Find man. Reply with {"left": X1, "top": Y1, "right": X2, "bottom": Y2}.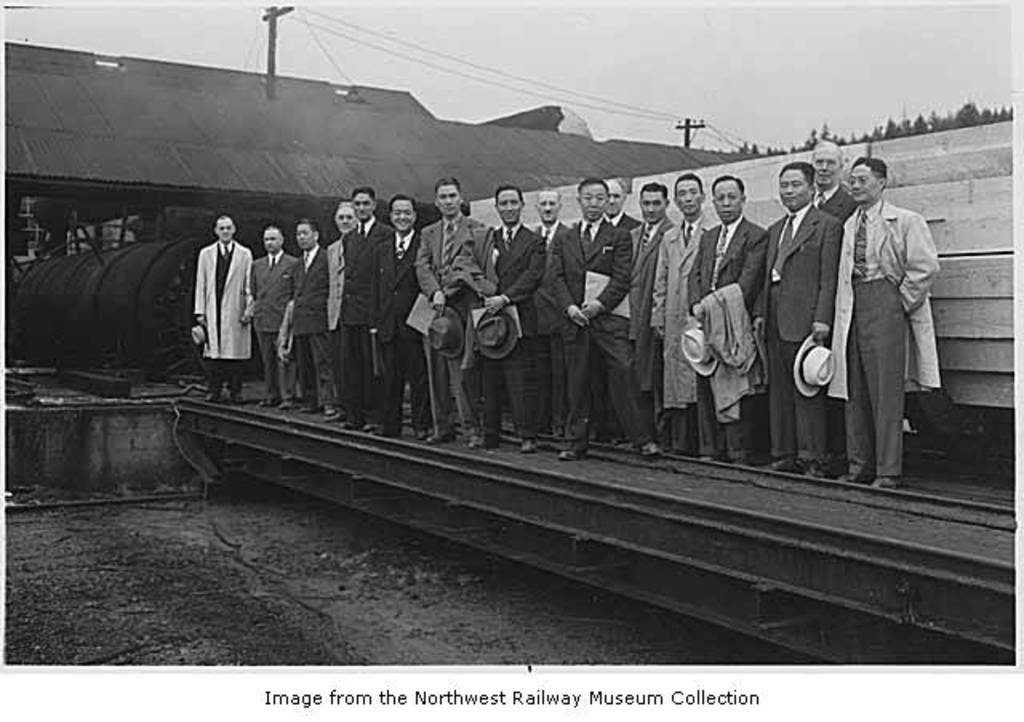
{"left": 325, "top": 200, "right": 358, "bottom": 410}.
